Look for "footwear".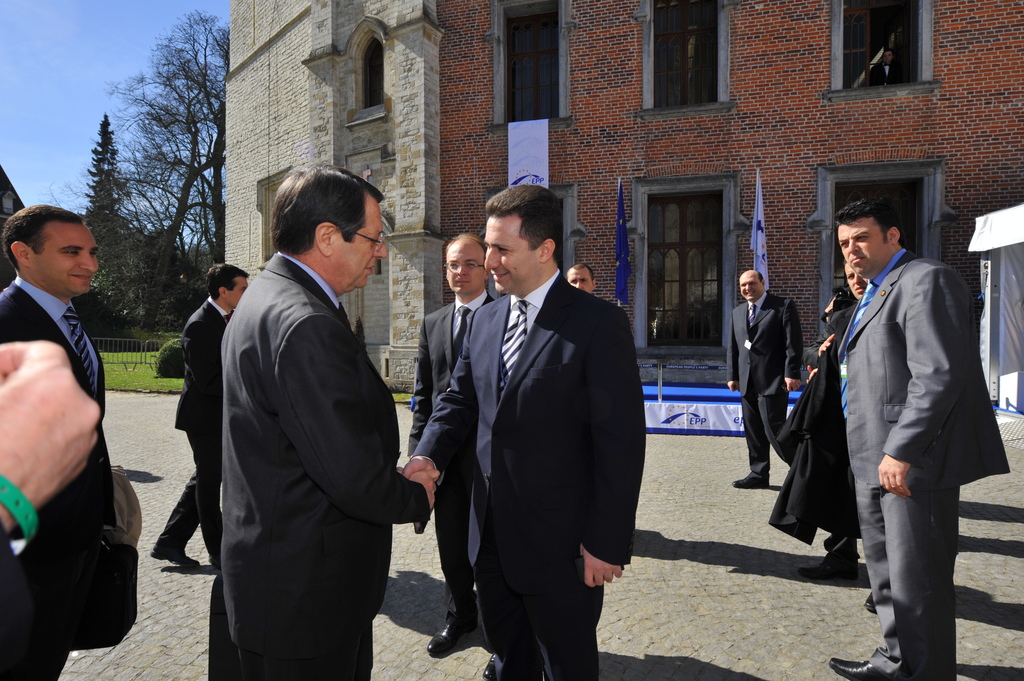
Found: <box>733,476,770,490</box>.
